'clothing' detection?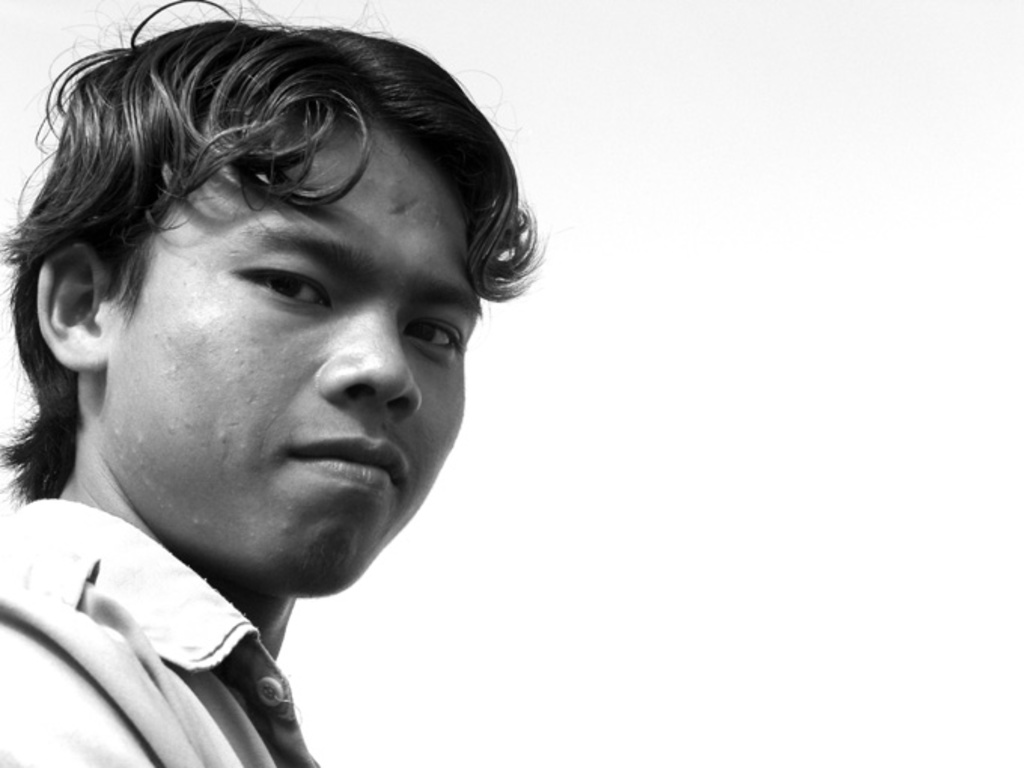
0/470/453/759
